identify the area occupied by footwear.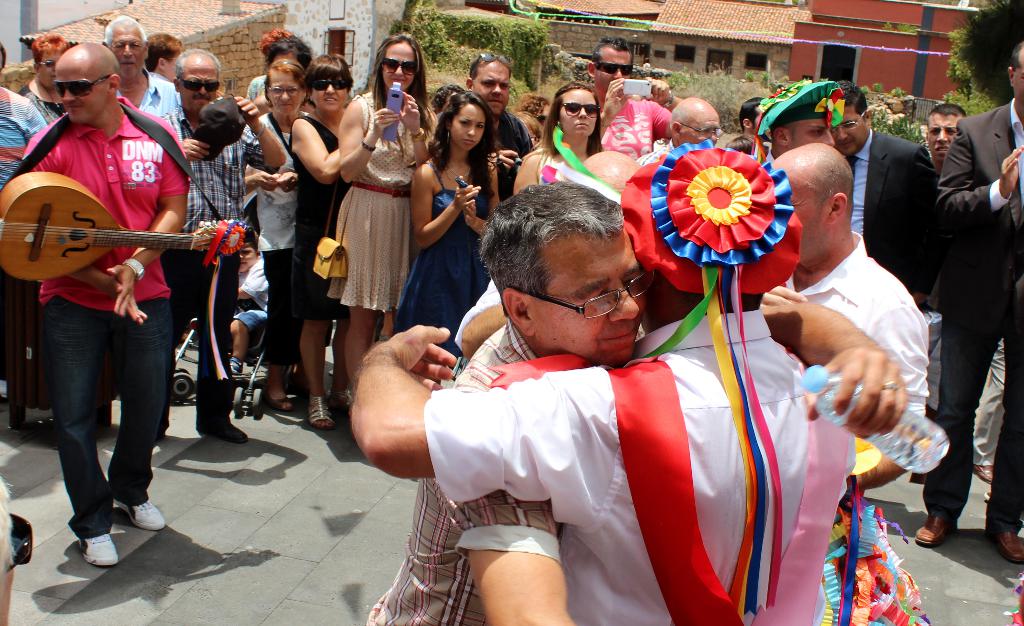
Area: {"left": 81, "top": 518, "right": 120, "bottom": 568}.
